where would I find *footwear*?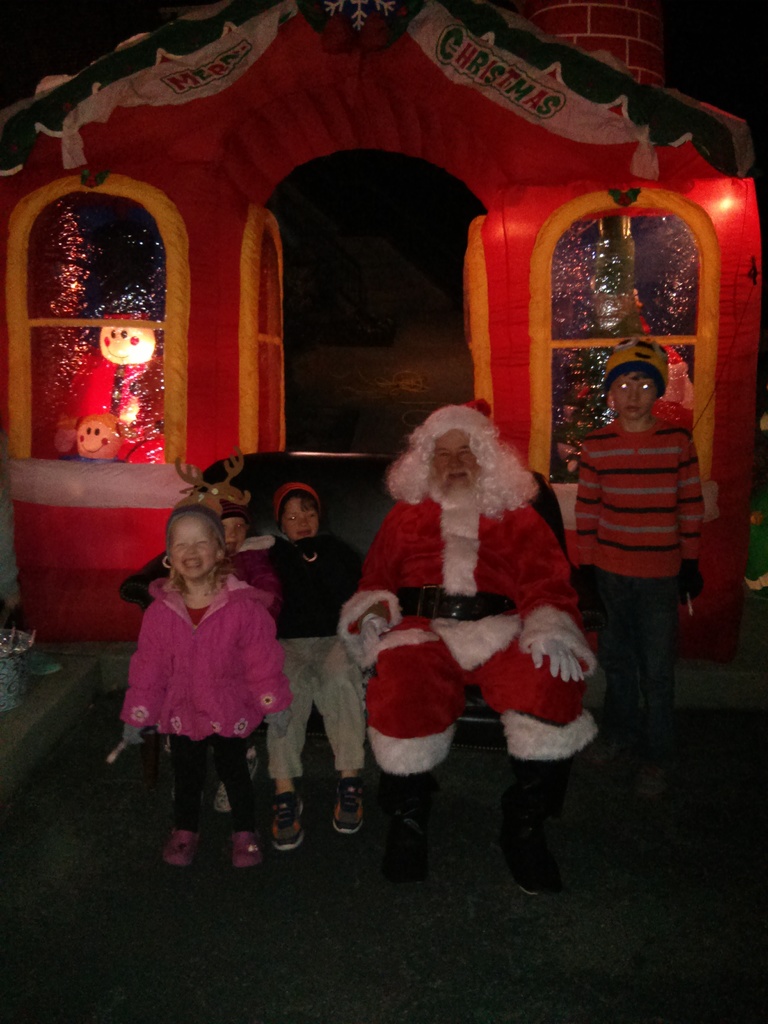
At rect(226, 828, 262, 875).
